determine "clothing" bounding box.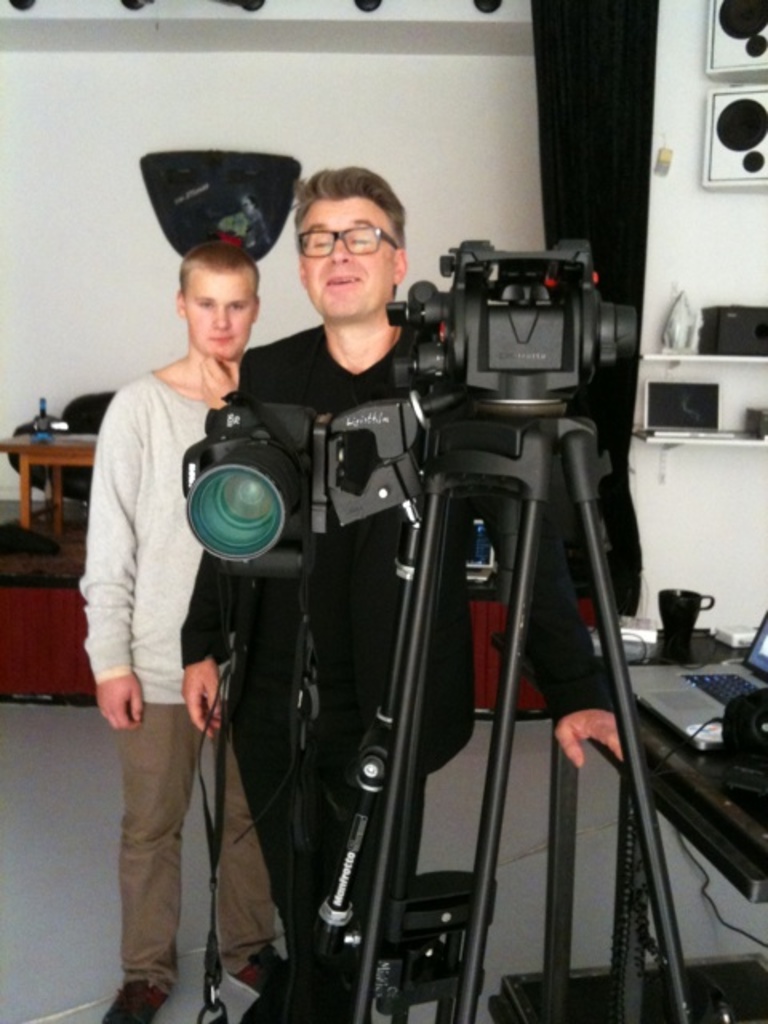
Determined: (left=179, top=318, right=603, bottom=1022).
